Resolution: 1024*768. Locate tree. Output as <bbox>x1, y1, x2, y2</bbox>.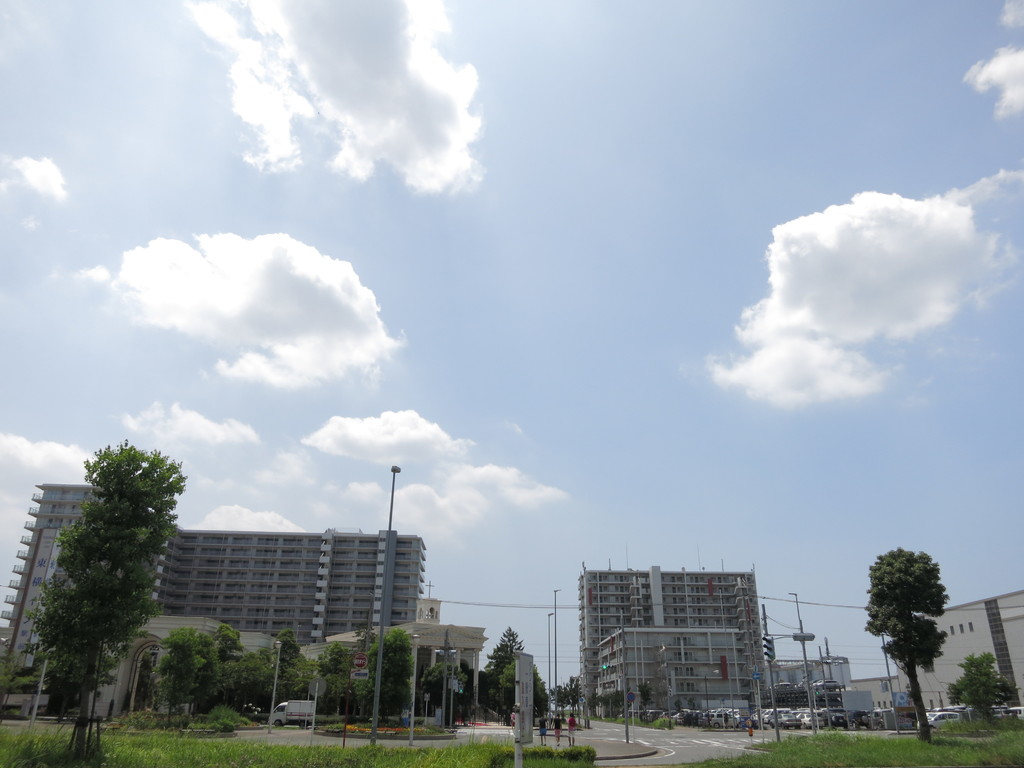
<bbox>566, 671, 587, 717</bbox>.
